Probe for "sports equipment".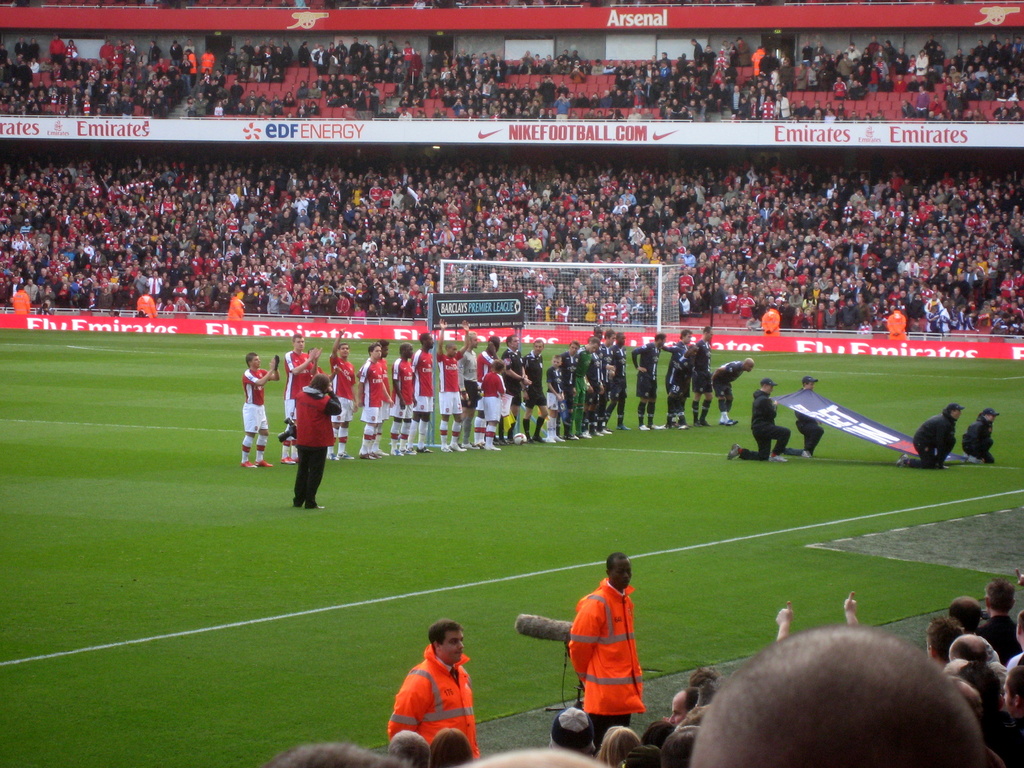
Probe result: (241,461,257,470).
